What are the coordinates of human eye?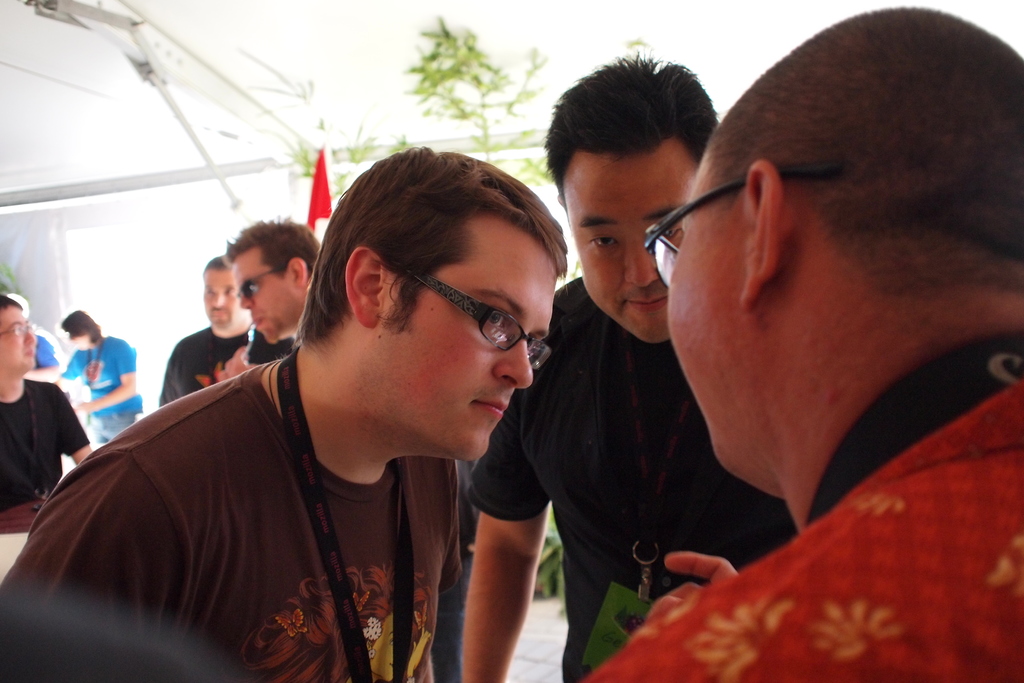
bbox=(486, 302, 506, 331).
